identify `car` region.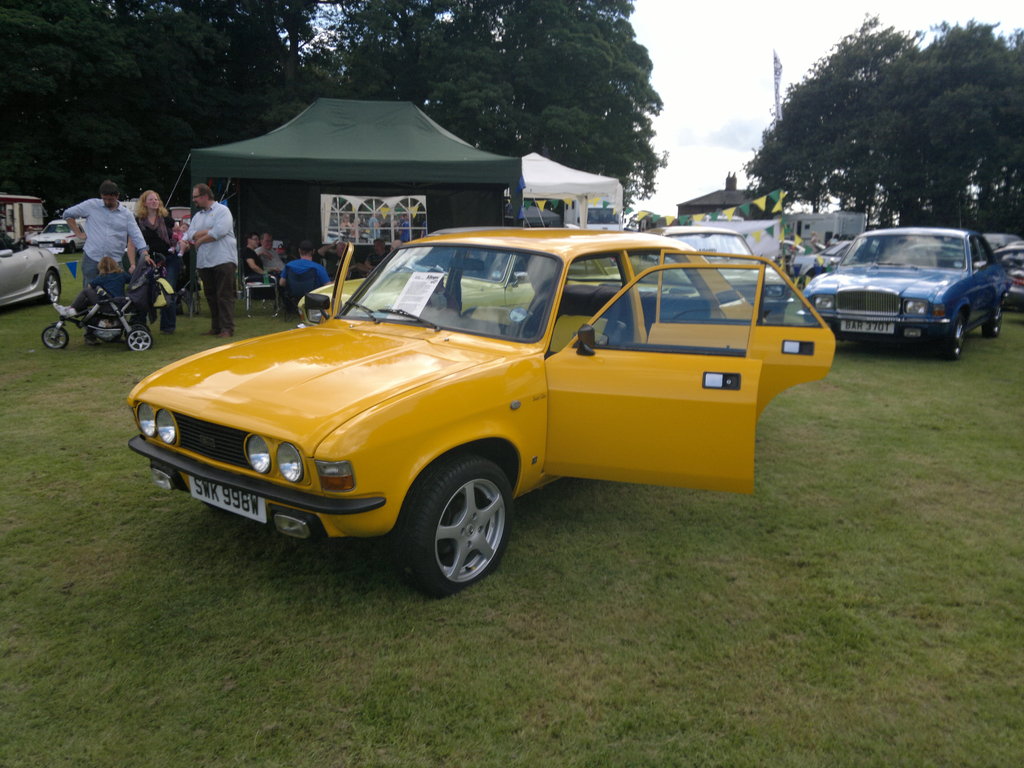
Region: (994,240,1023,306).
